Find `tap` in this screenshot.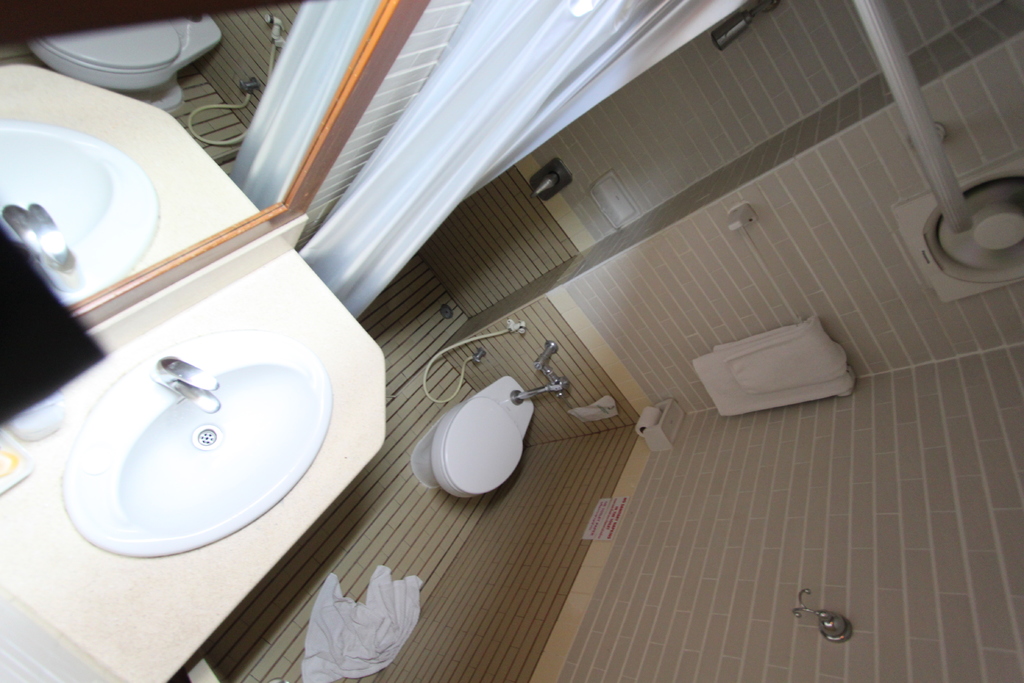
The bounding box for `tap` is select_region(526, 154, 577, 201).
